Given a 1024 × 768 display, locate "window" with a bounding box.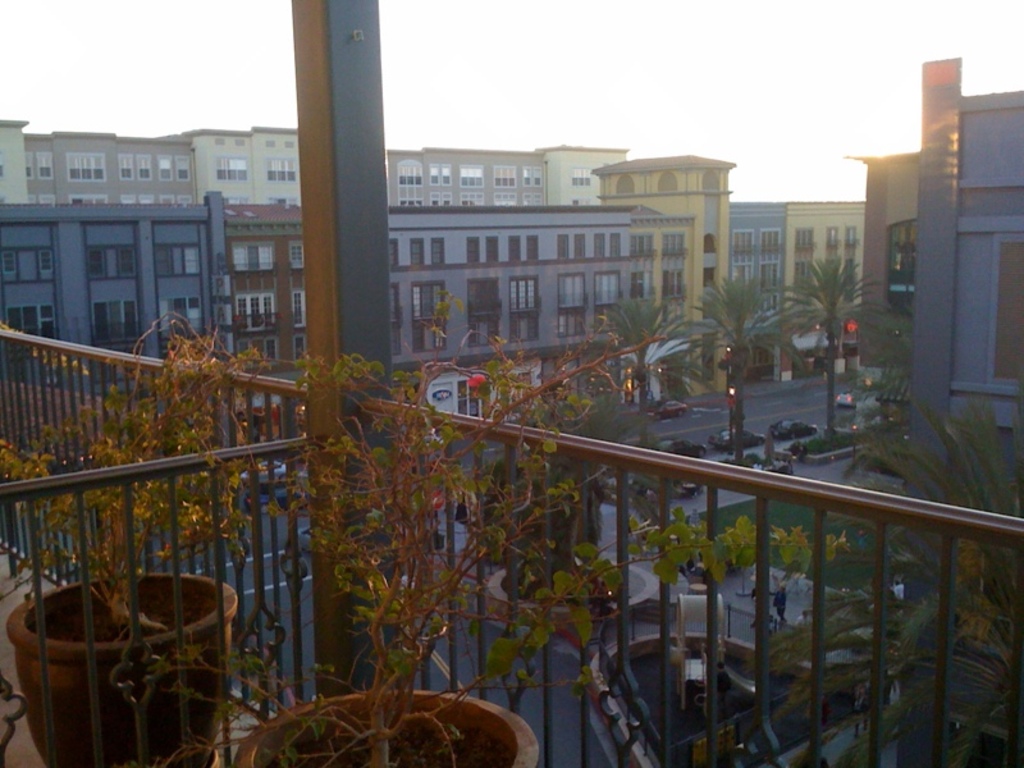
Located: <region>289, 239, 307, 282</region>.
